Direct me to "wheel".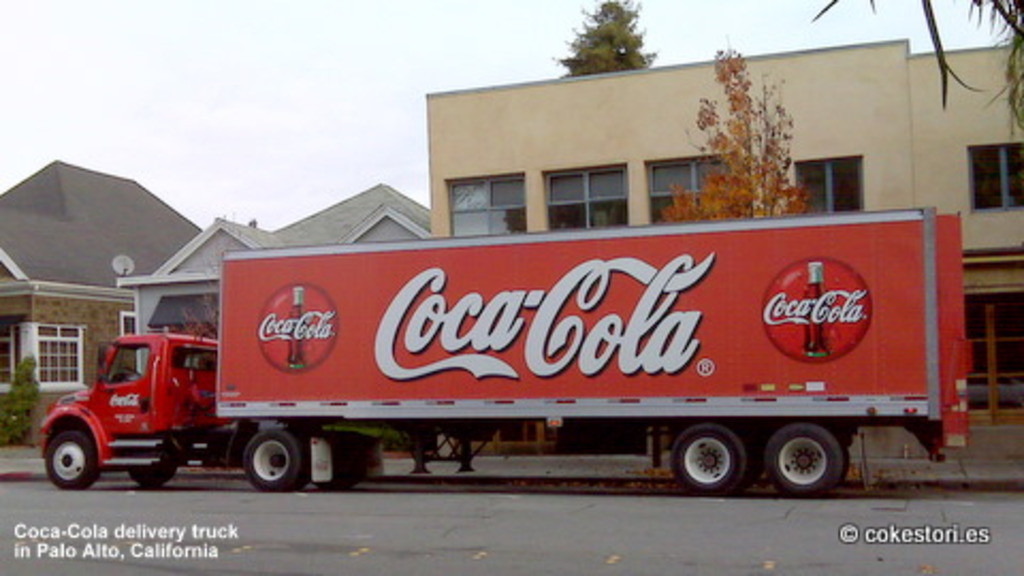
Direction: locate(766, 420, 836, 499).
